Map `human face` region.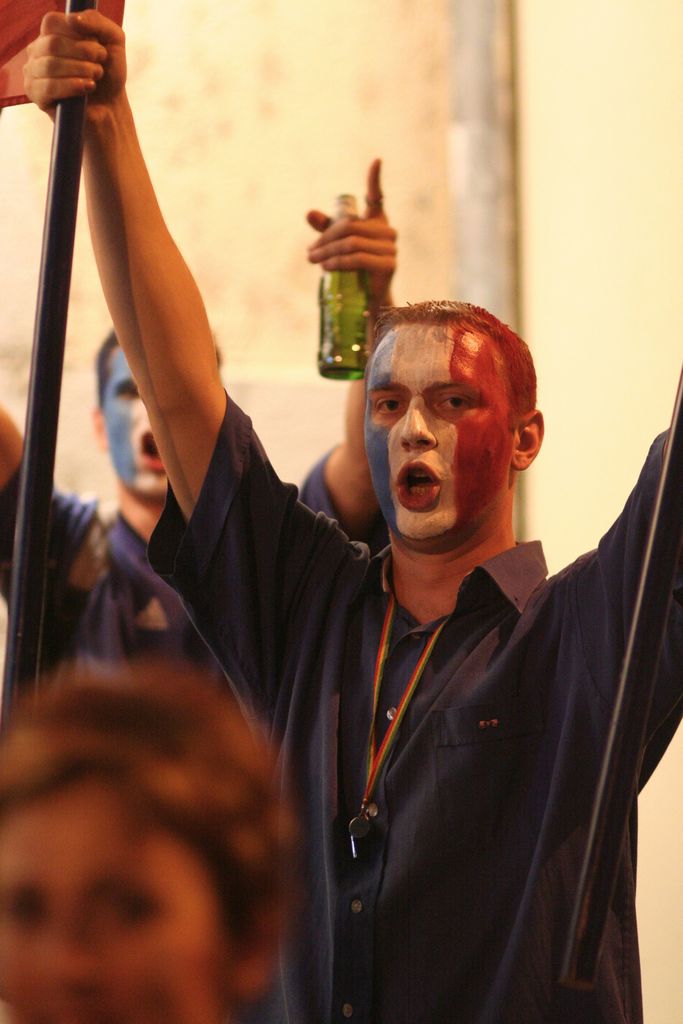
Mapped to {"x1": 365, "y1": 323, "x2": 511, "y2": 534}.
